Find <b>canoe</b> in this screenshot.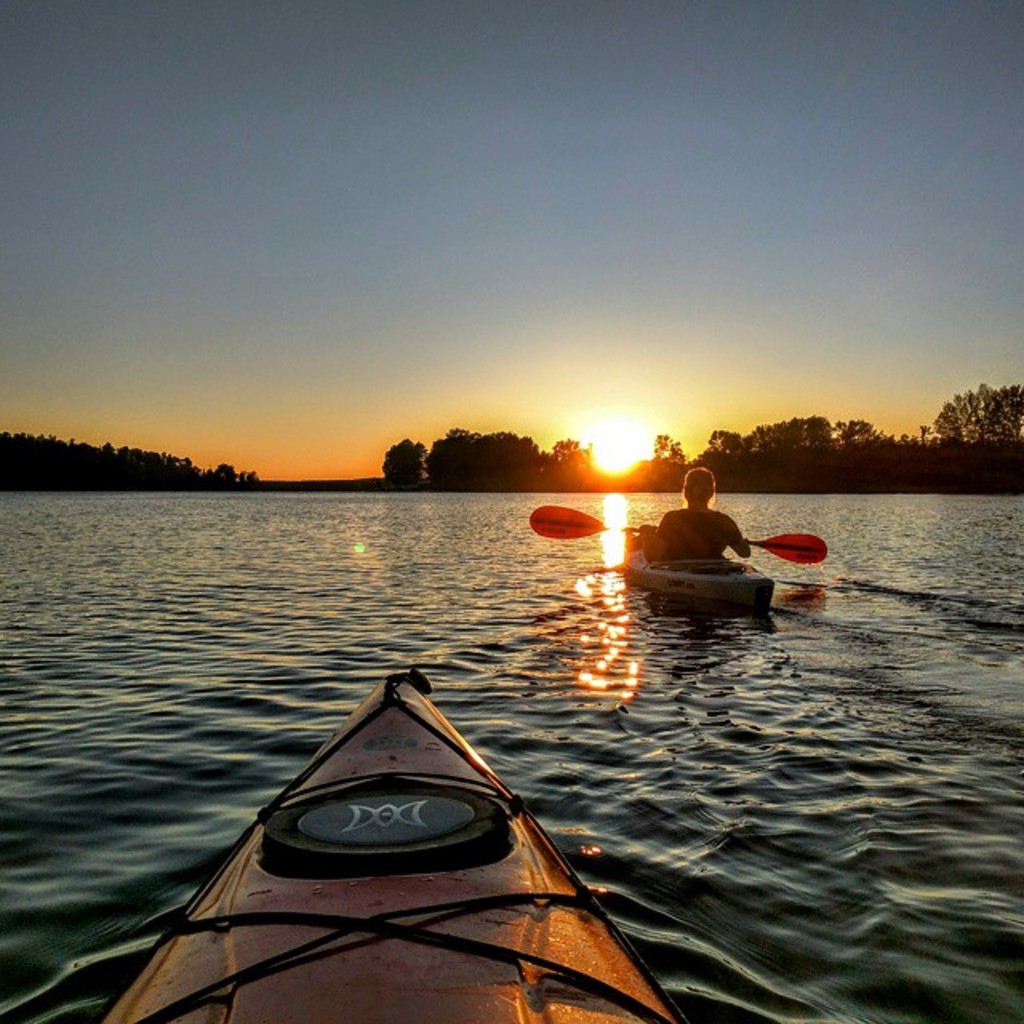
The bounding box for <b>canoe</b> is left=614, top=542, right=776, bottom=621.
